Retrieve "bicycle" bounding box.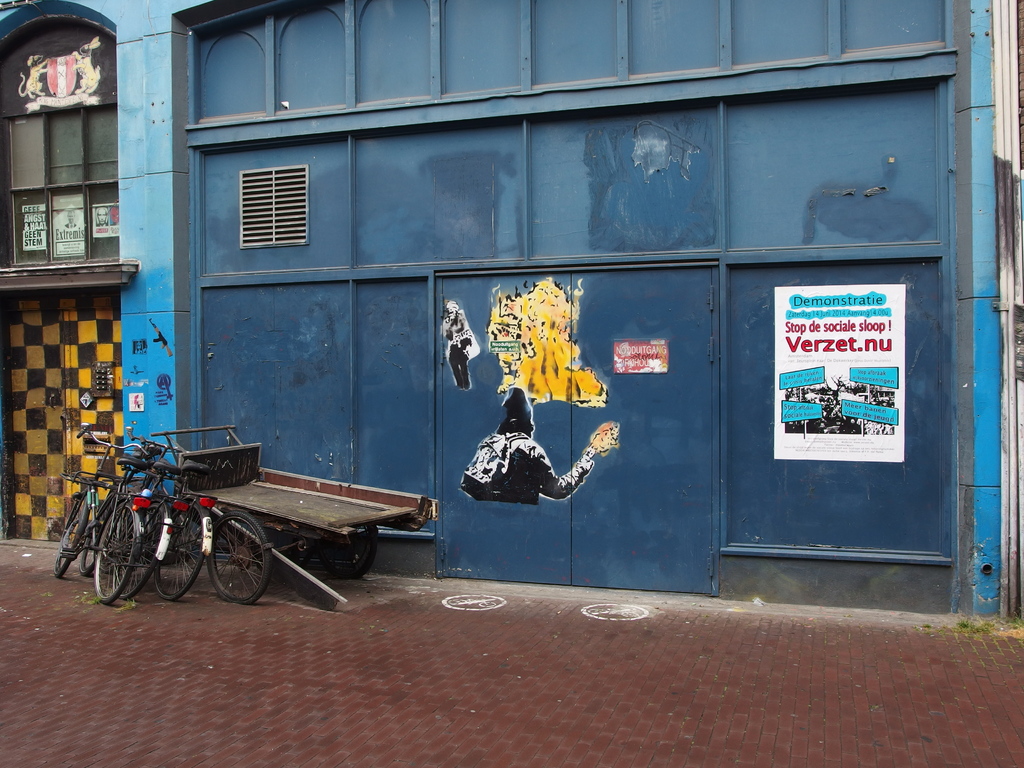
Bounding box: select_region(125, 427, 270, 605).
